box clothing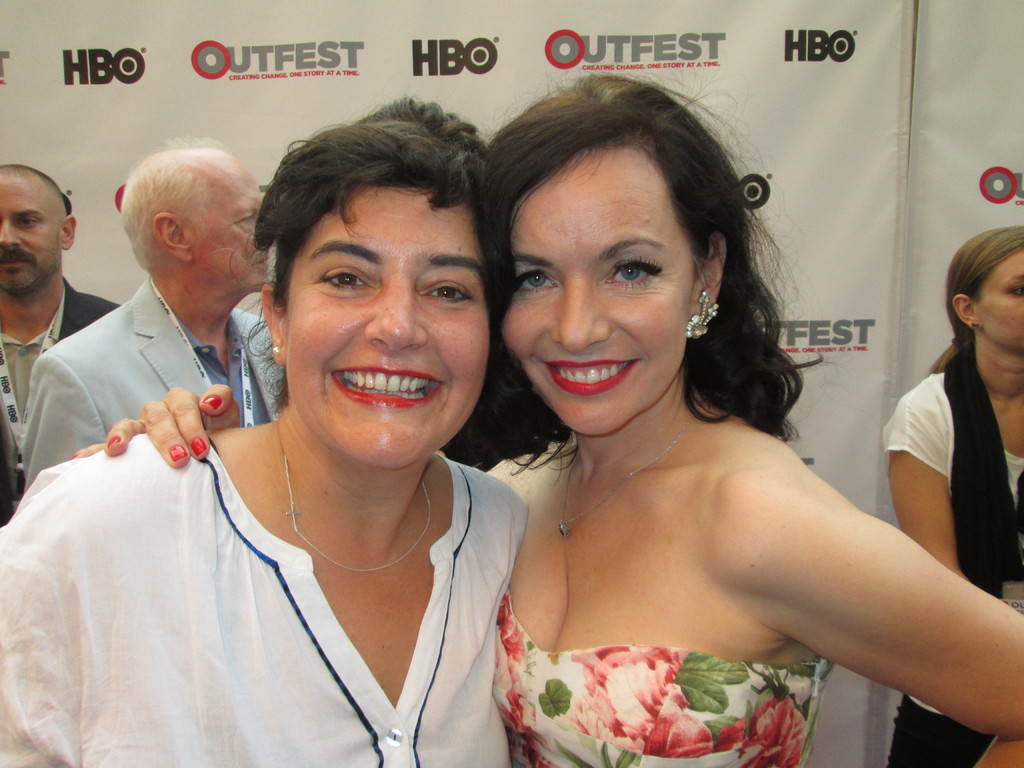
rect(492, 593, 833, 767)
